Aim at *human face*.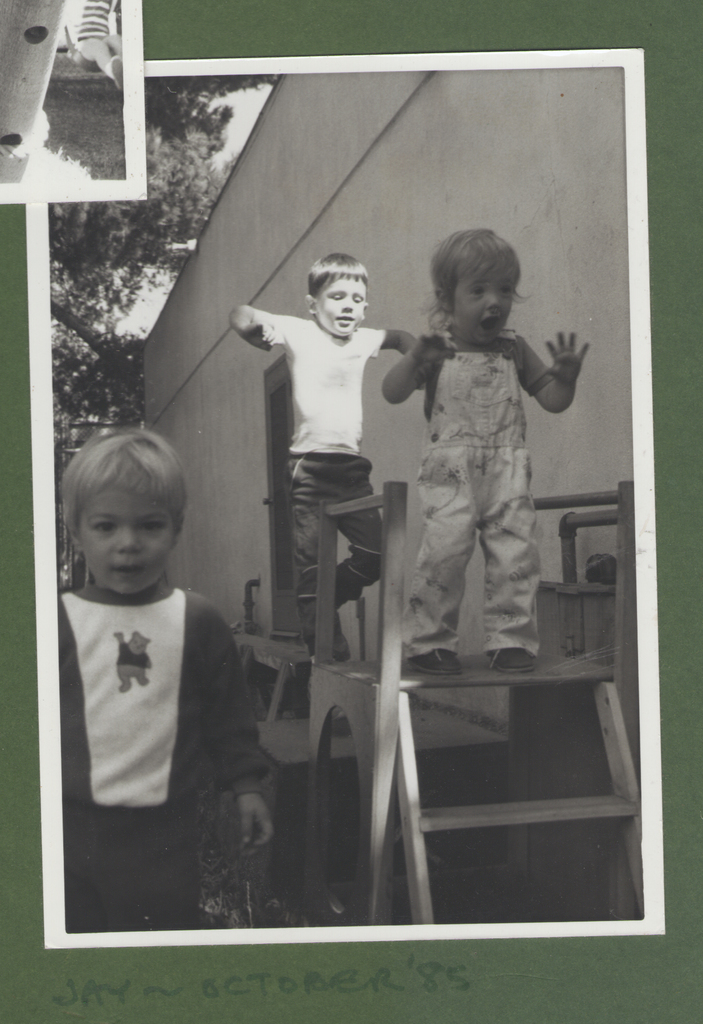
Aimed at (x1=78, y1=488, x2=177, y2=593).
